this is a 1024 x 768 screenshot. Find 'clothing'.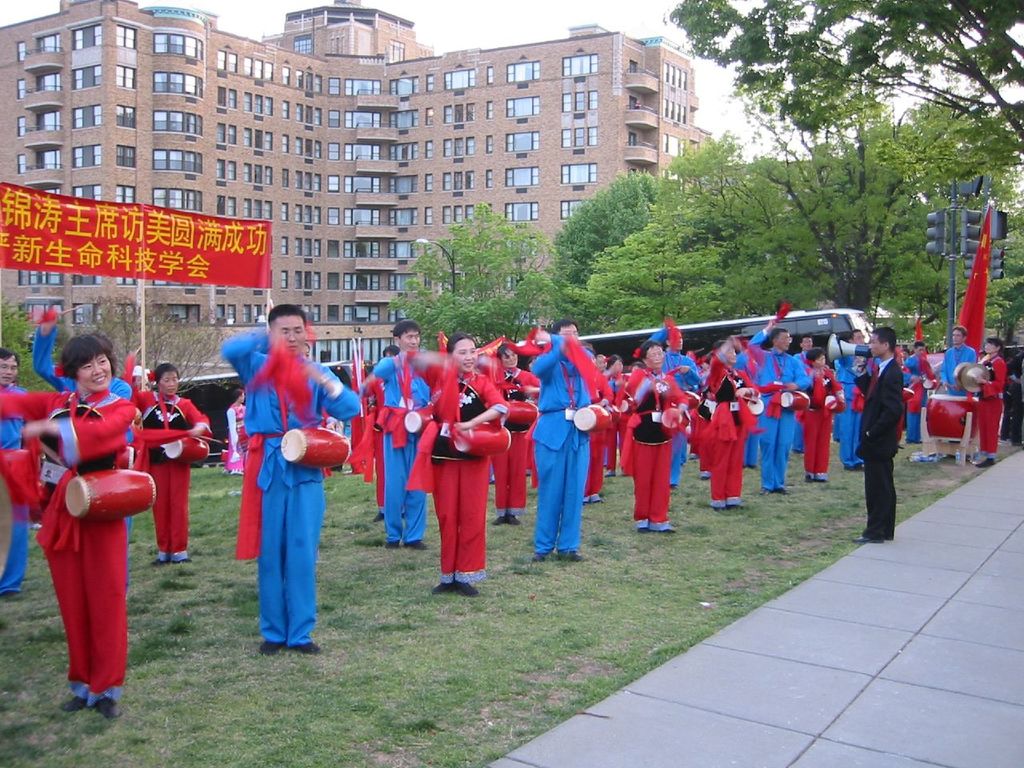
Bounding box: l=740, t=325, r=812, b=479.
